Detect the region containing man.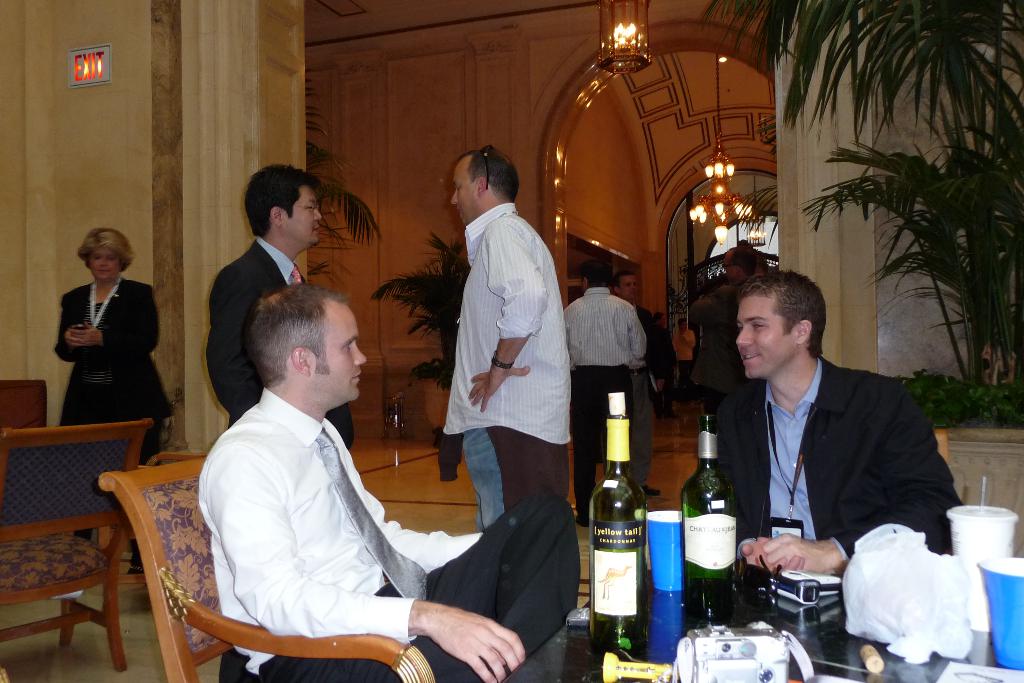
bbox(691, 280, 958, 626).
